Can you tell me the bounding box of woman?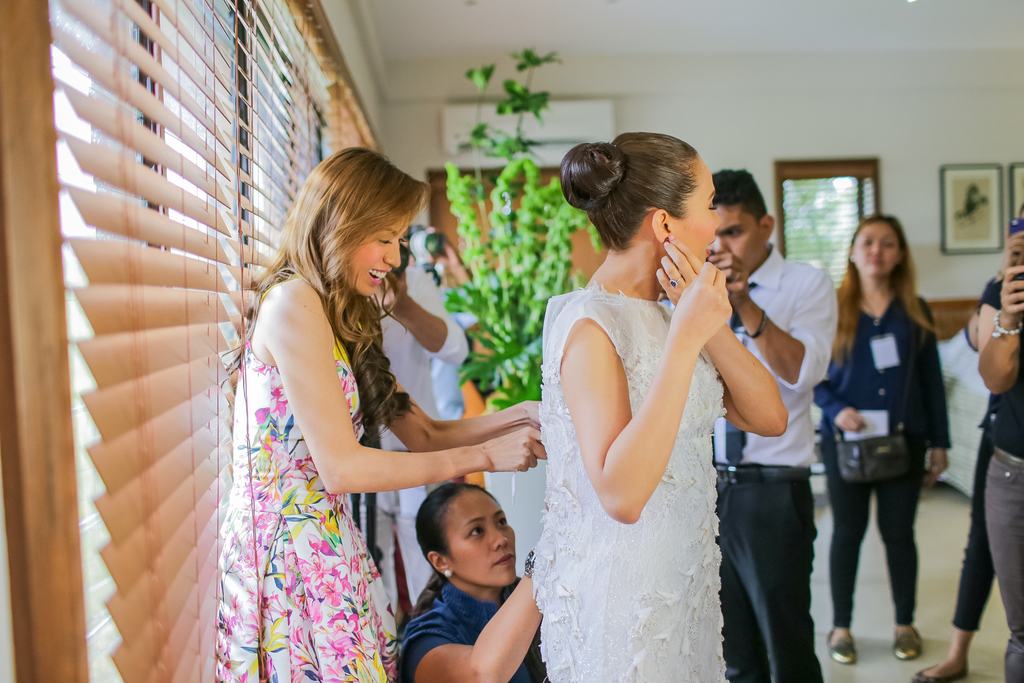
<box>808,211,950,668</box>.
